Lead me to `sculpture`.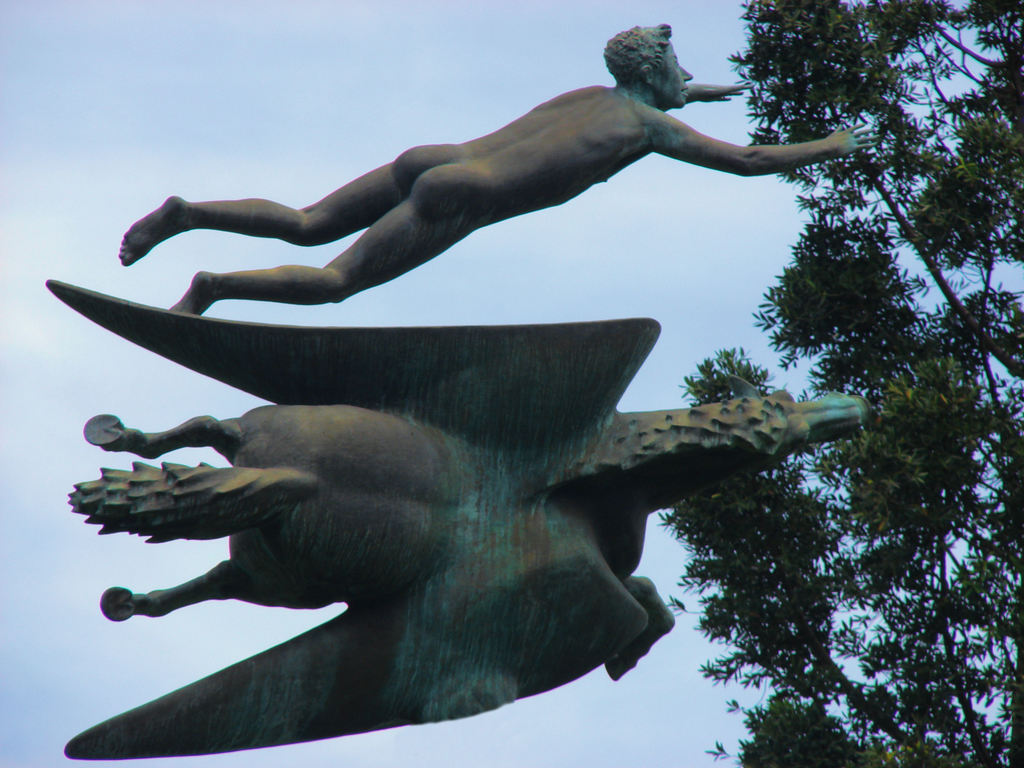
Lead to x1=76, y1=97, x2=885, y2=732.
